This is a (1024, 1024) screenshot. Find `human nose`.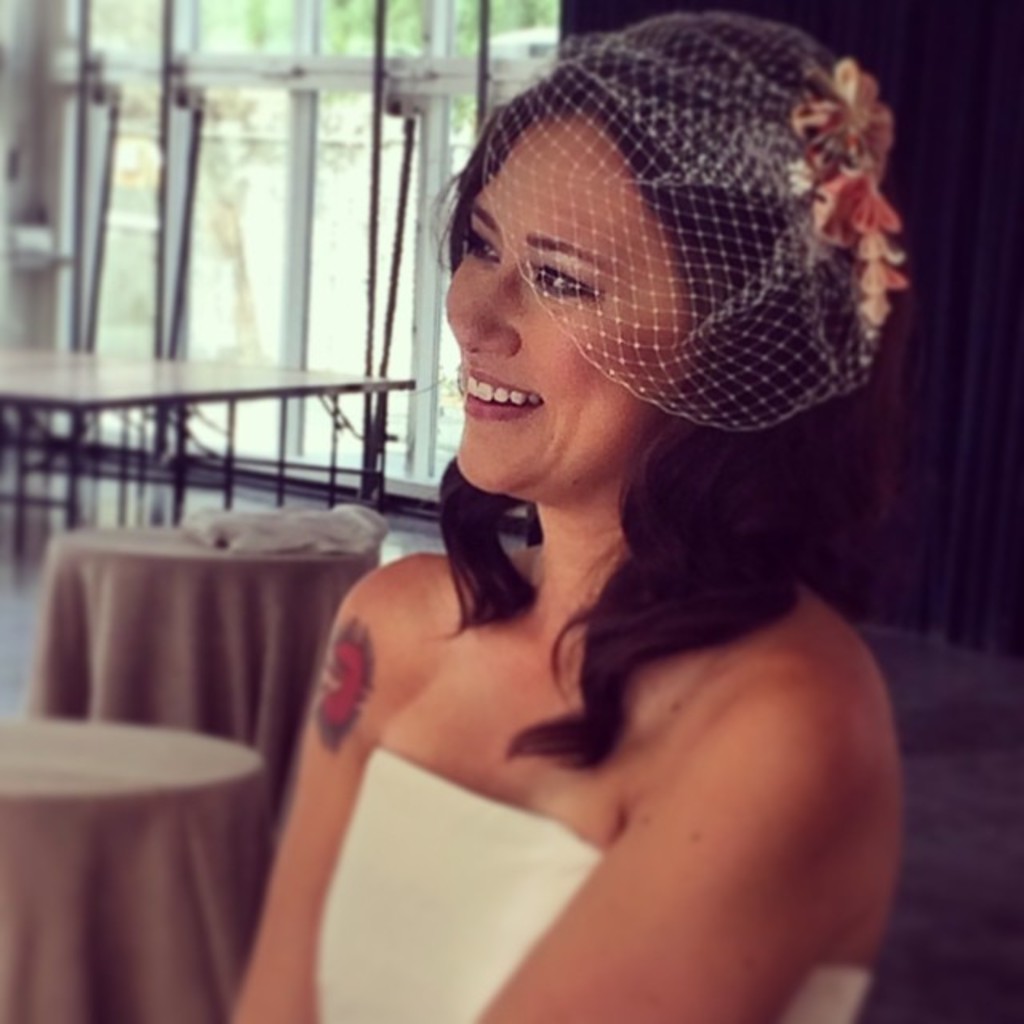
Bounding box: l=451, t=250, r=522, b=357.
